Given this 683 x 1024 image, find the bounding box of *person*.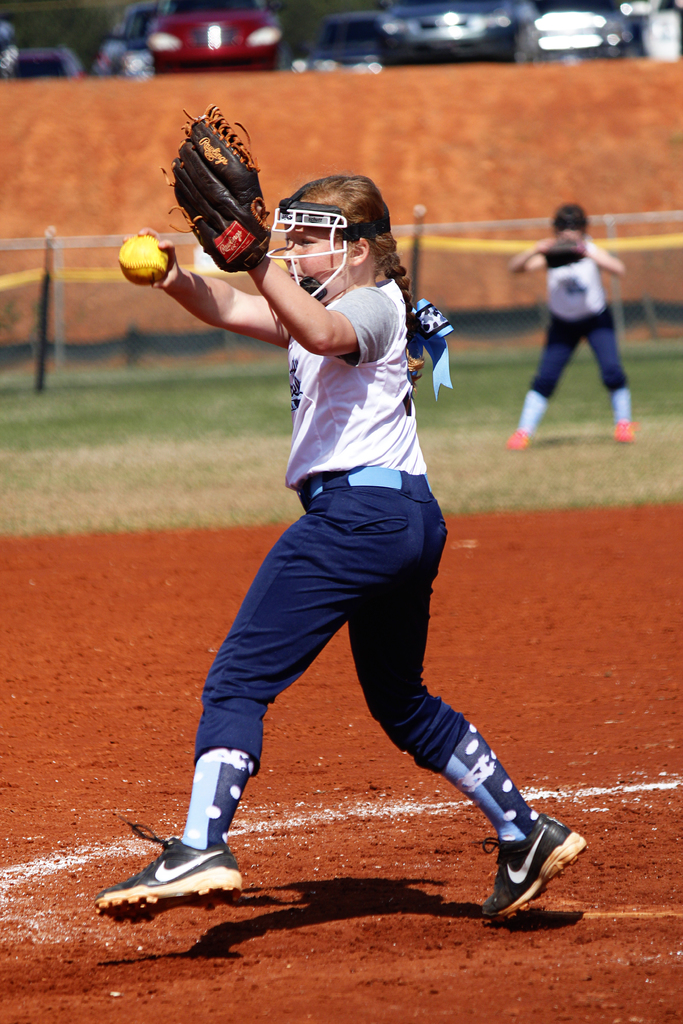
[left=509, top=202, right=630, bottom=451].
